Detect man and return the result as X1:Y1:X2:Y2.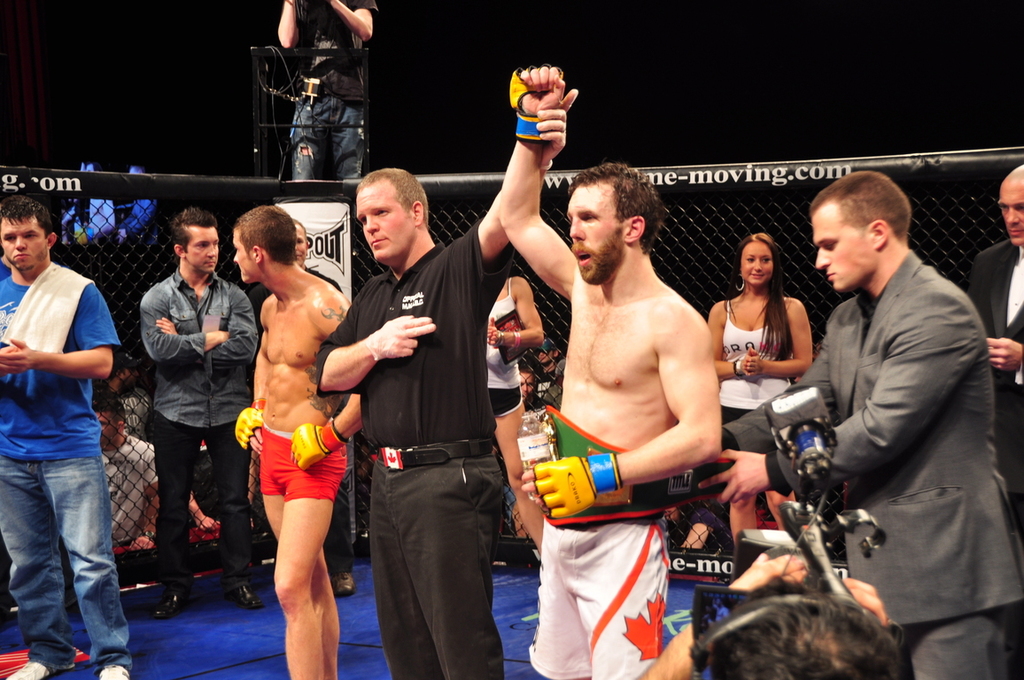
958:151:1023:545.
